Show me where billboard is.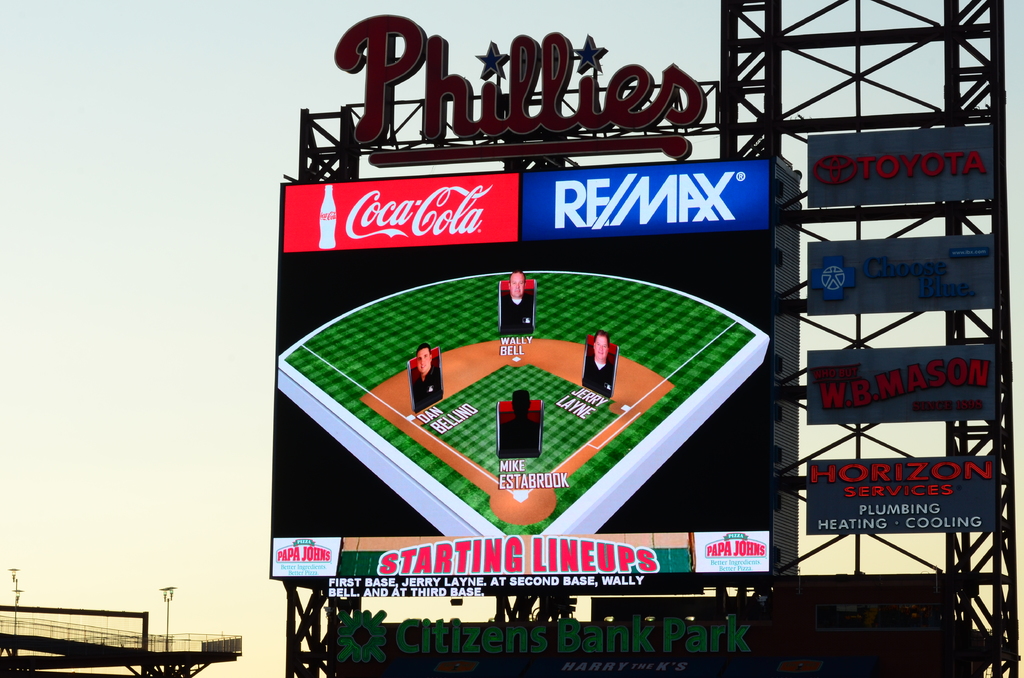
billboard is at <bbox>806, 341, 990, 419</bbox>.
